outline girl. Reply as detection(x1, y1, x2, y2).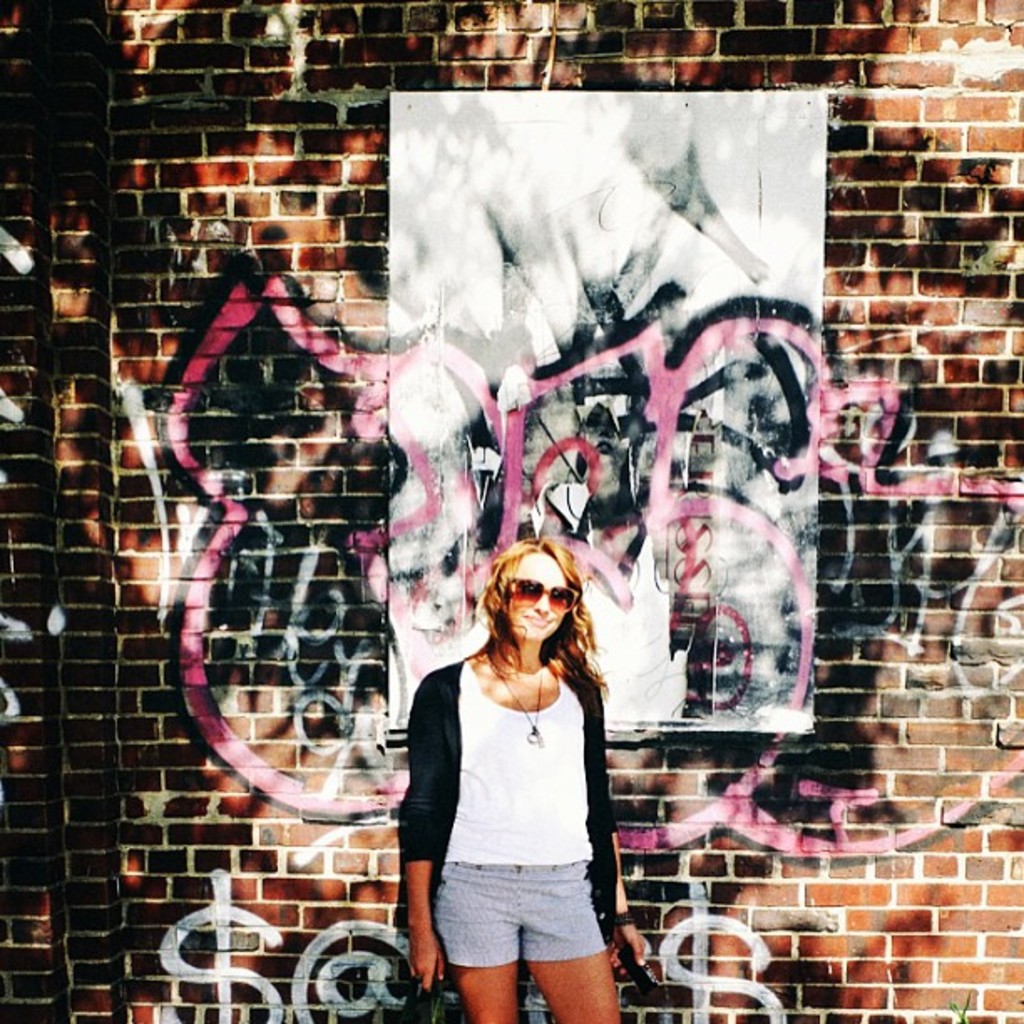
detection(397, 534, 646, 1022).
